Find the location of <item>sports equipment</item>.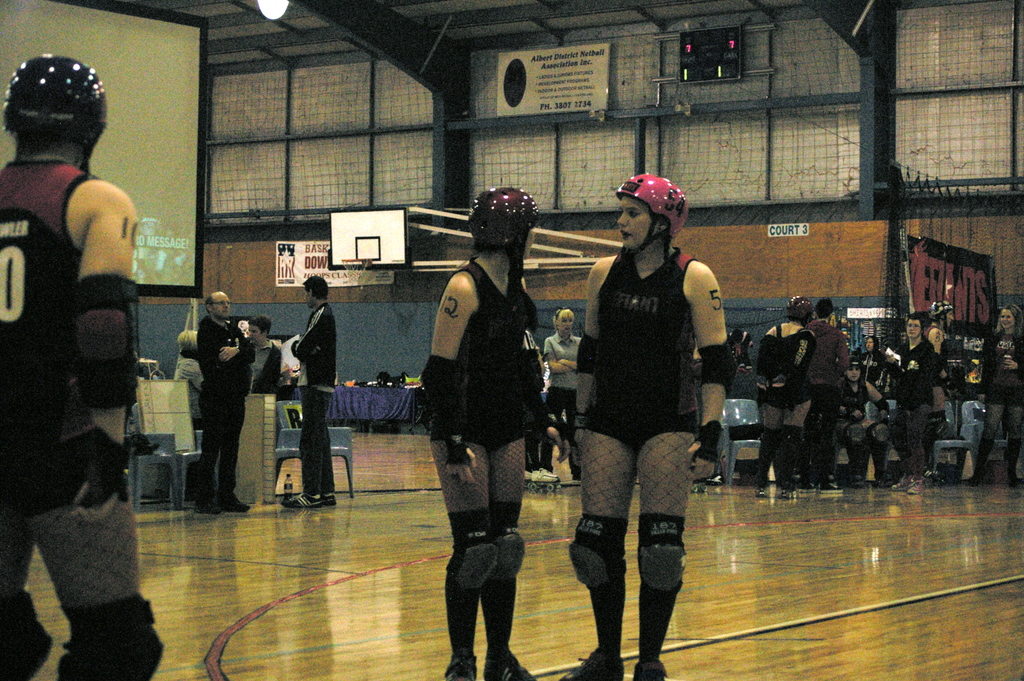
Location: l=616, t=172, r=687, b=252.
